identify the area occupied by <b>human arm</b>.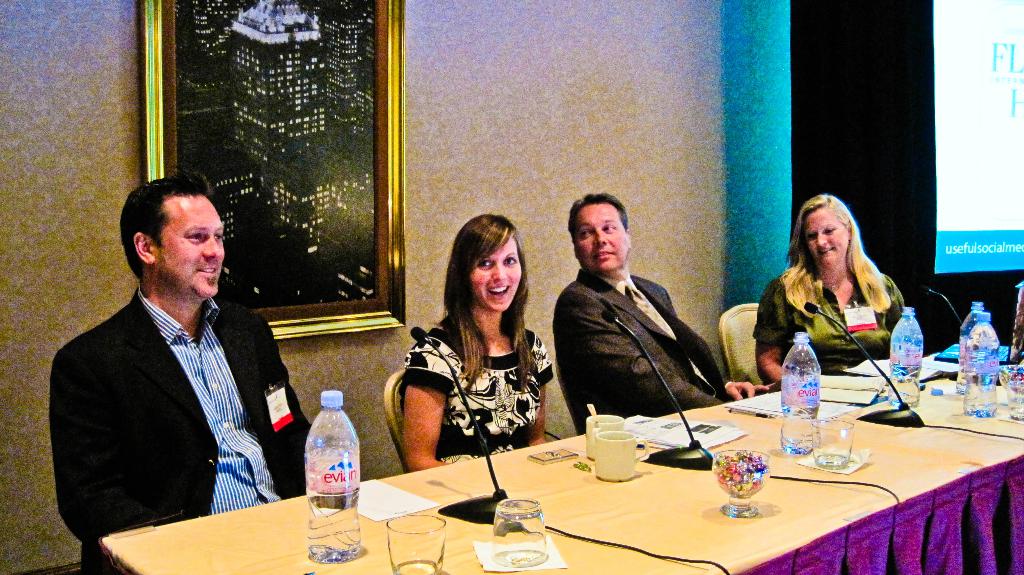
Area: (x1=394, y1=337, x2=491, y2=474).
